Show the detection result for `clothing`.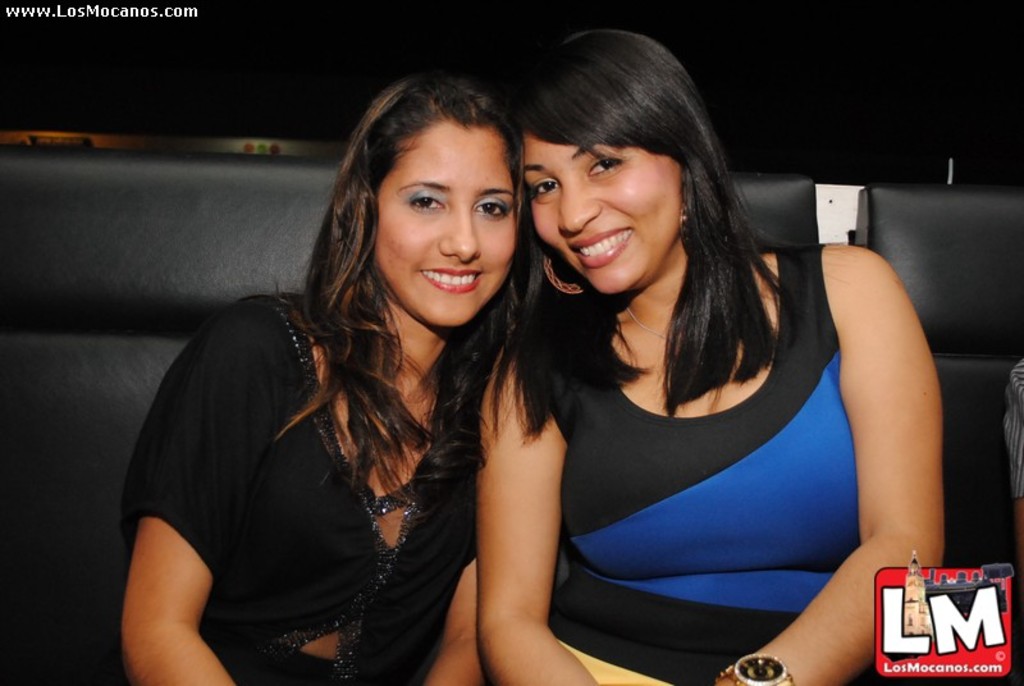
box=[541, 235, 879, 685].
